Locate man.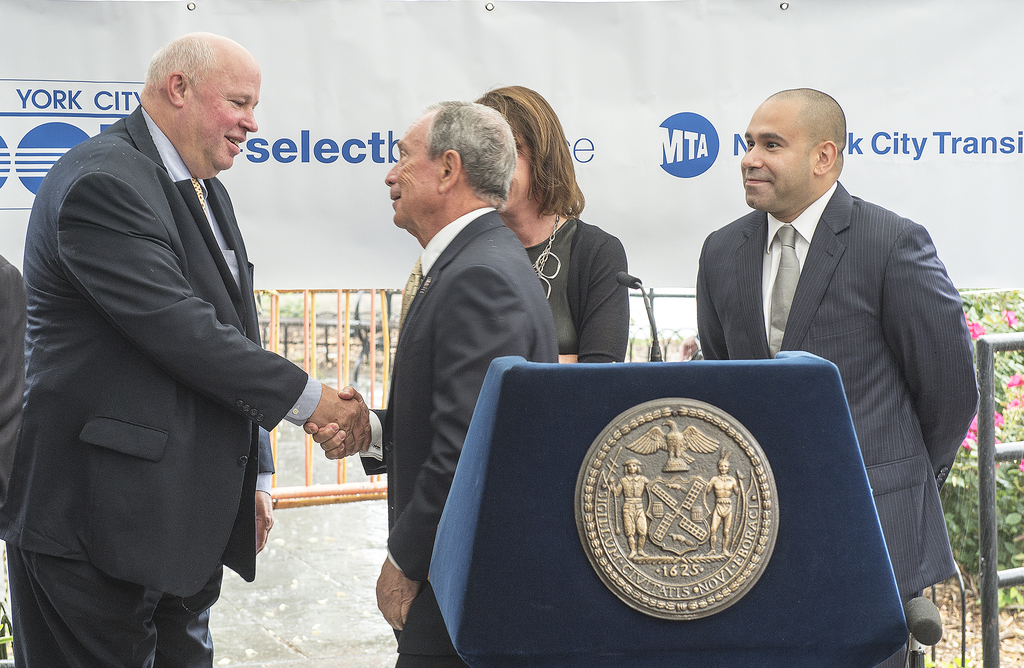
Bounding box: box(301, 97, 564, 667).
